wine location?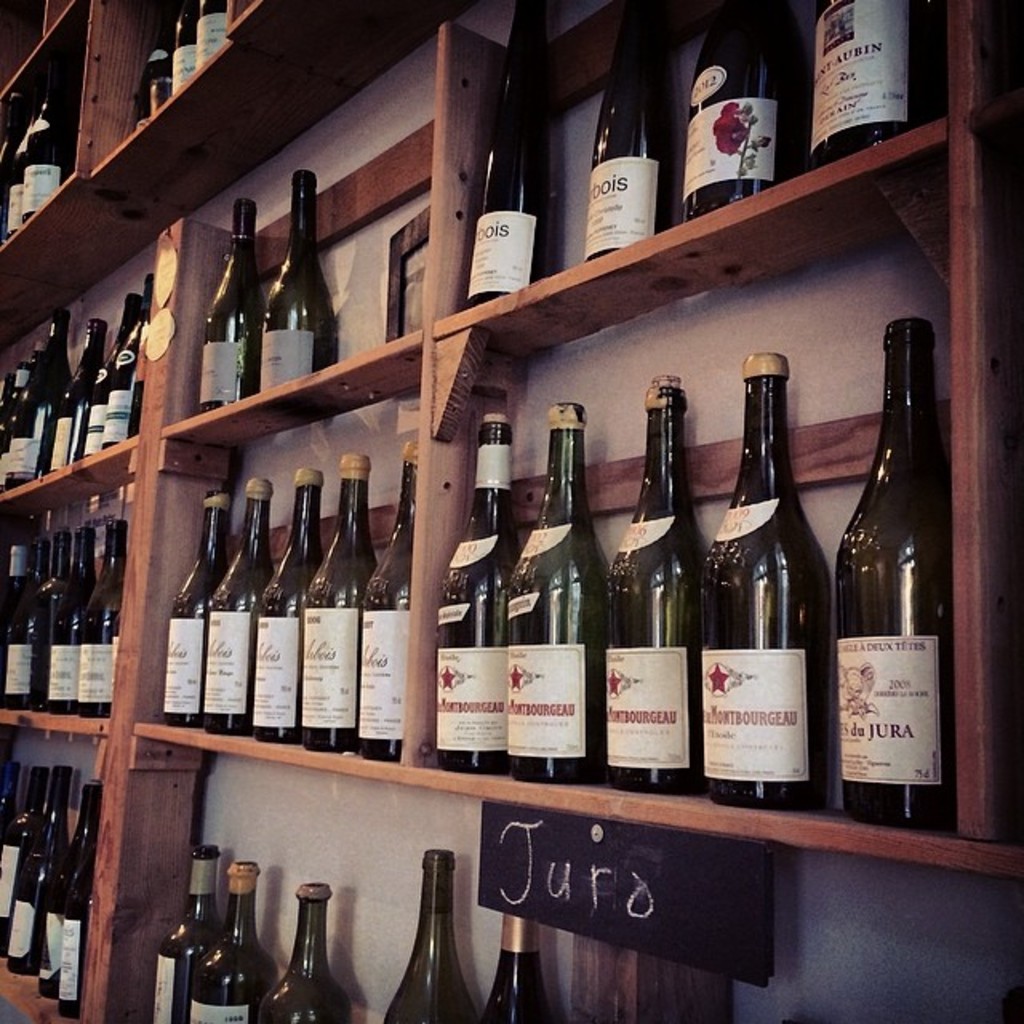
(693,331,848,830)
